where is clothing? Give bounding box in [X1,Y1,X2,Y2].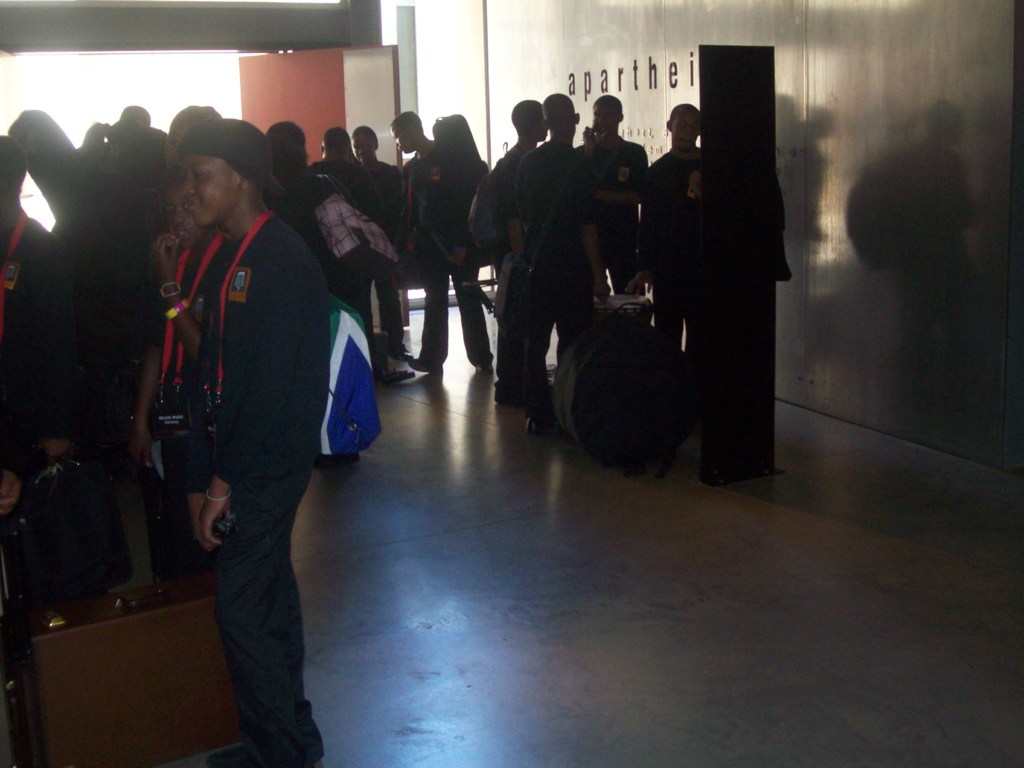
[582,129,652,287].
